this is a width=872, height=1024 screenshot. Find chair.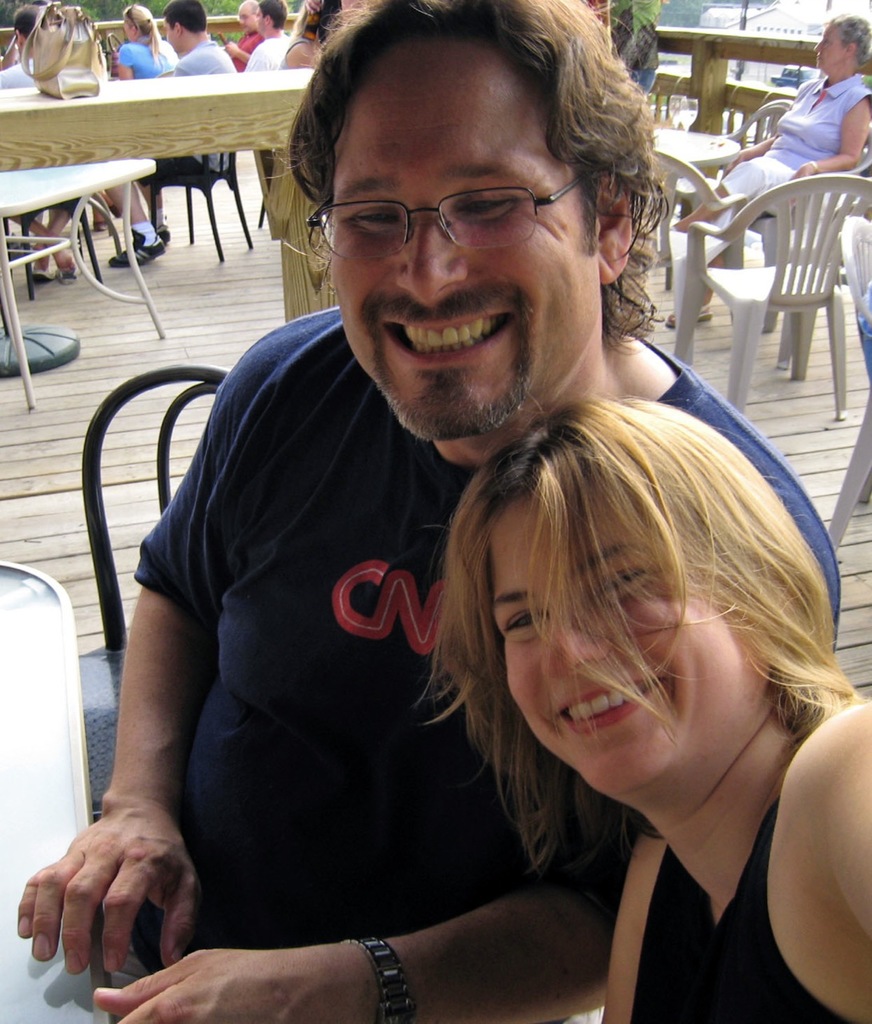
Bounding box: rect(73, 362, 237, 821).
